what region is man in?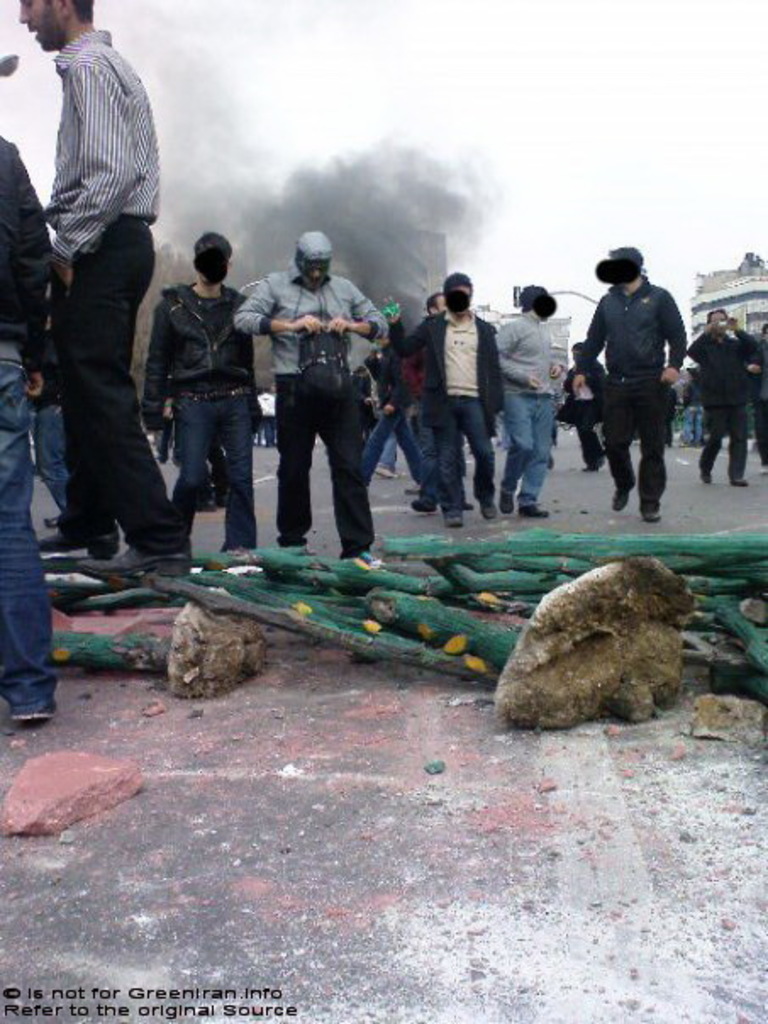
231, 232, 383, 566.
